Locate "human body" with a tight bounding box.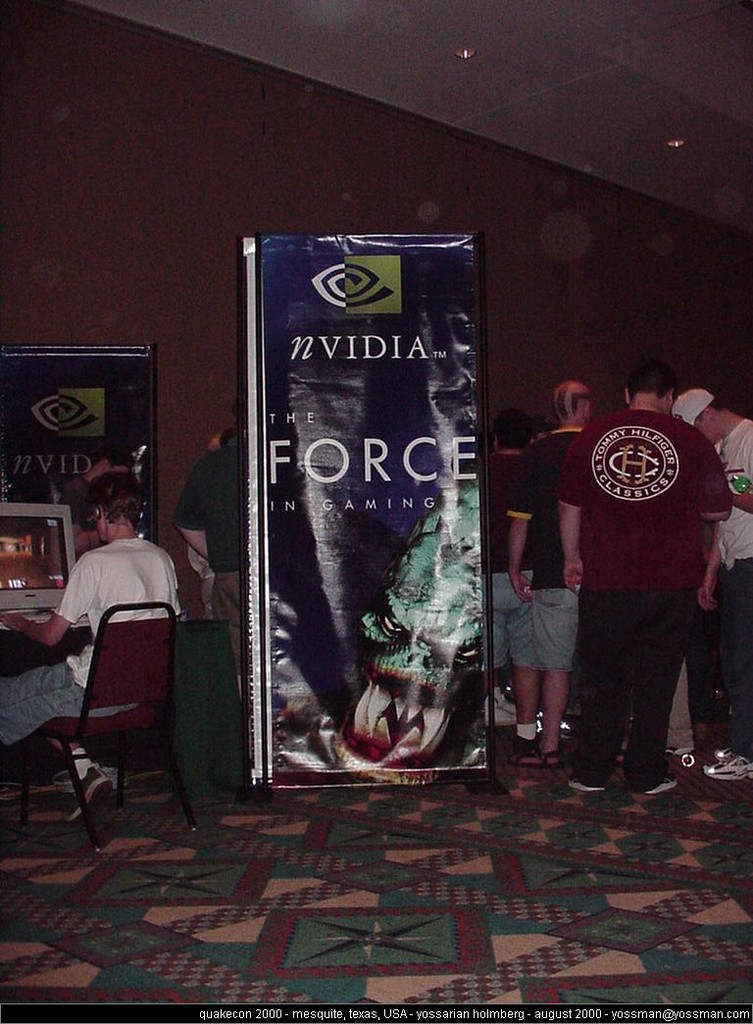
483,448,532,756.
